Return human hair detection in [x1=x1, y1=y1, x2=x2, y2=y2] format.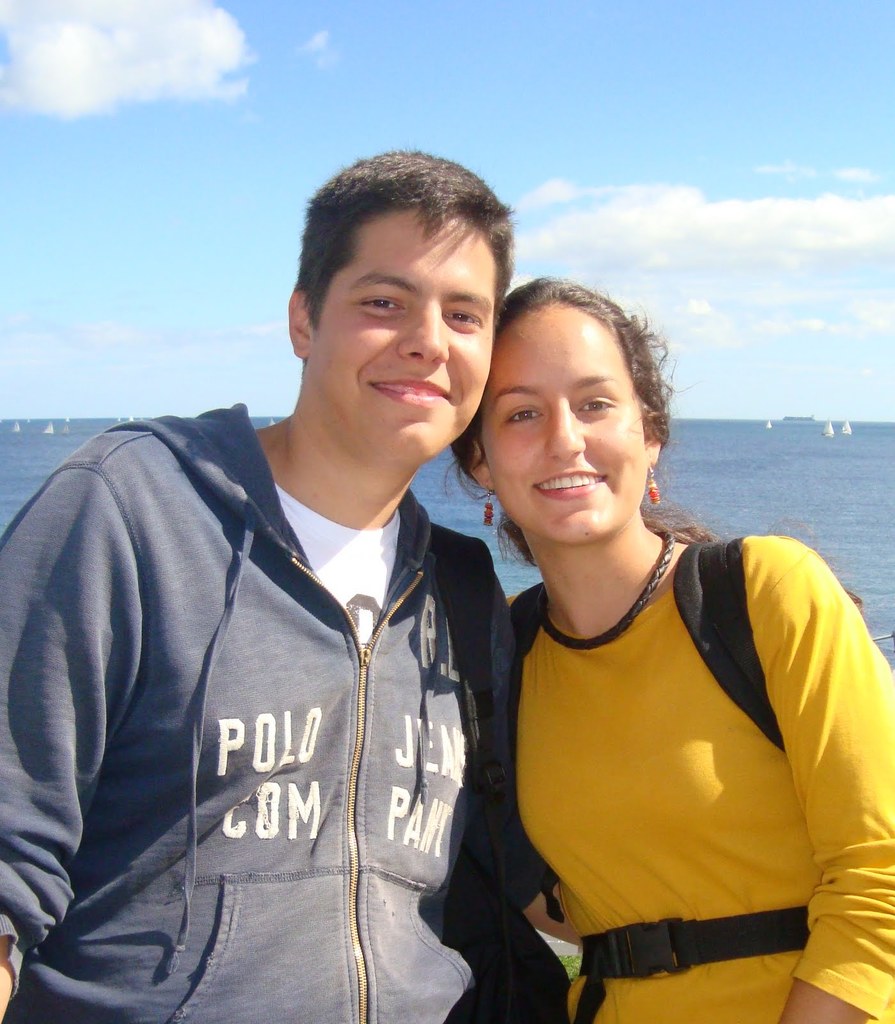
[x1=290, y1=137, x2=517, y2=390].
